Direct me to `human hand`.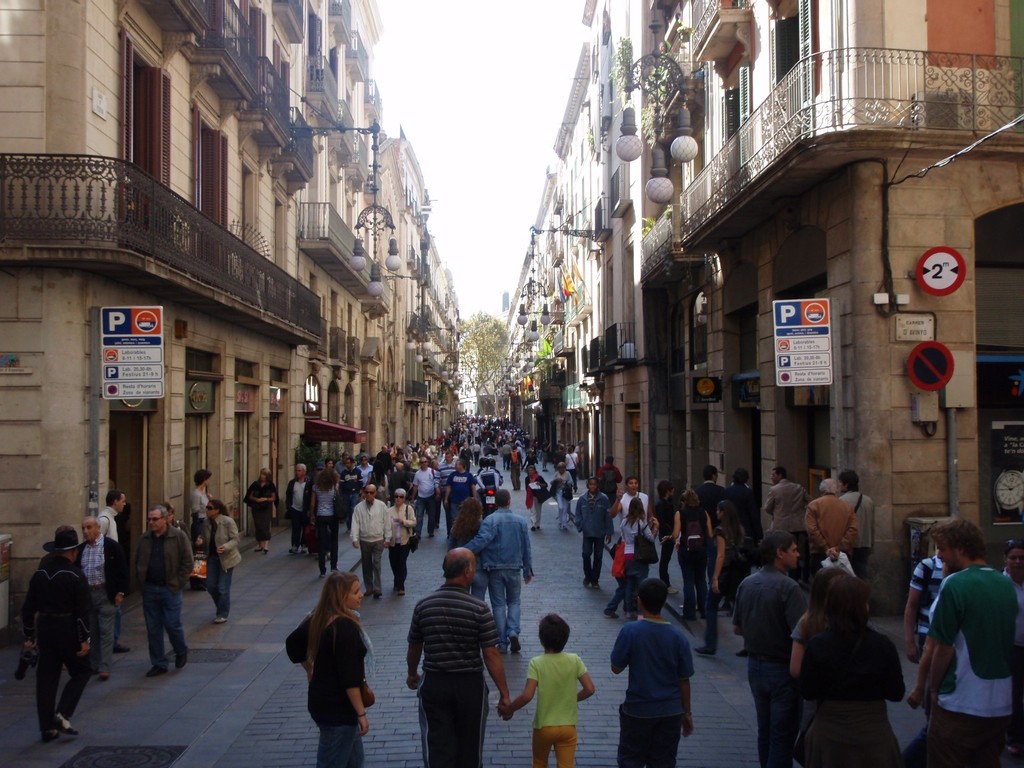
Direction: (x1=681, y1=714, x2=693, y2=740).
